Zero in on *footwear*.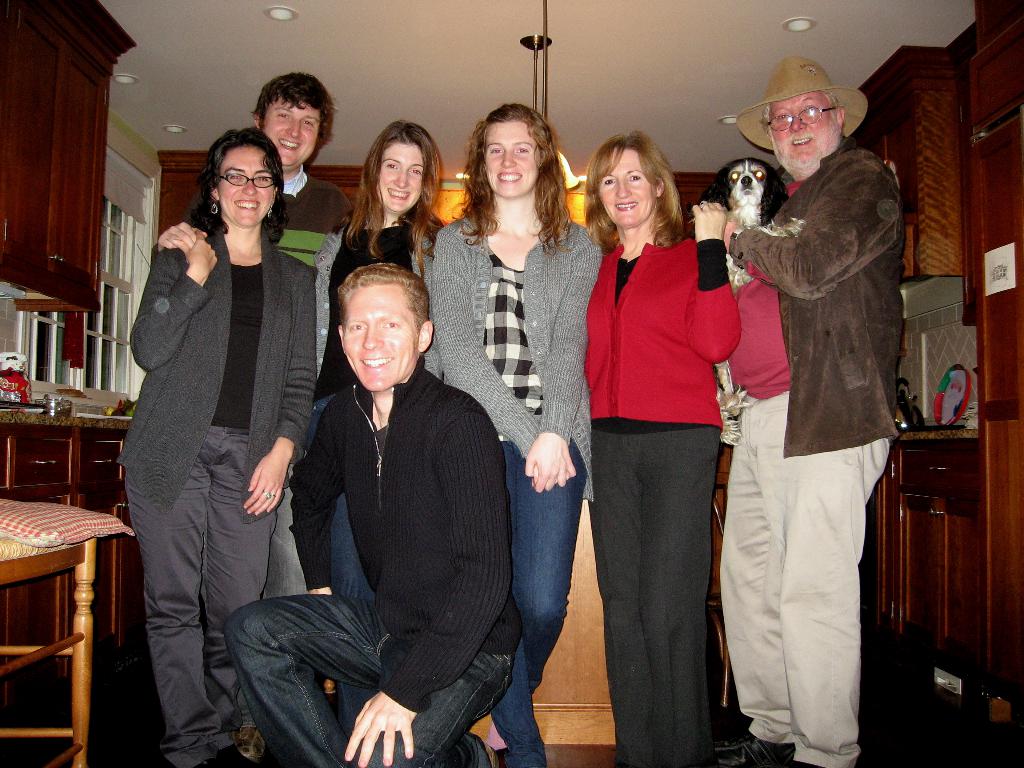
Zeroed in: (x1=231, y1=728, x2=260, y2=758).
